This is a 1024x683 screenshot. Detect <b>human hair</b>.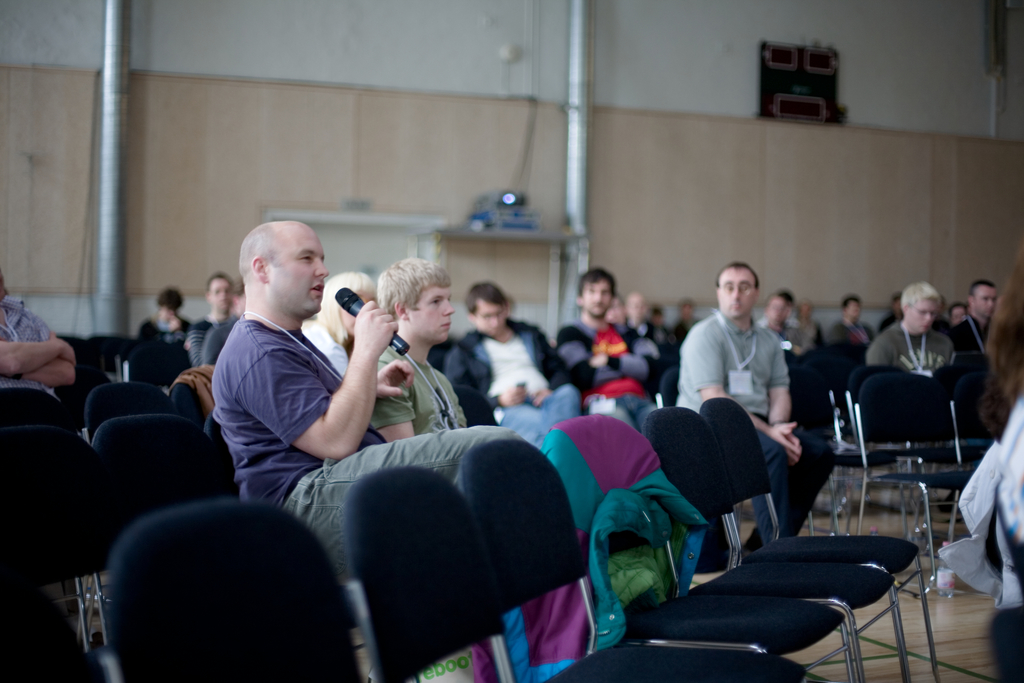
Rect(580, 265, 613, 297).
